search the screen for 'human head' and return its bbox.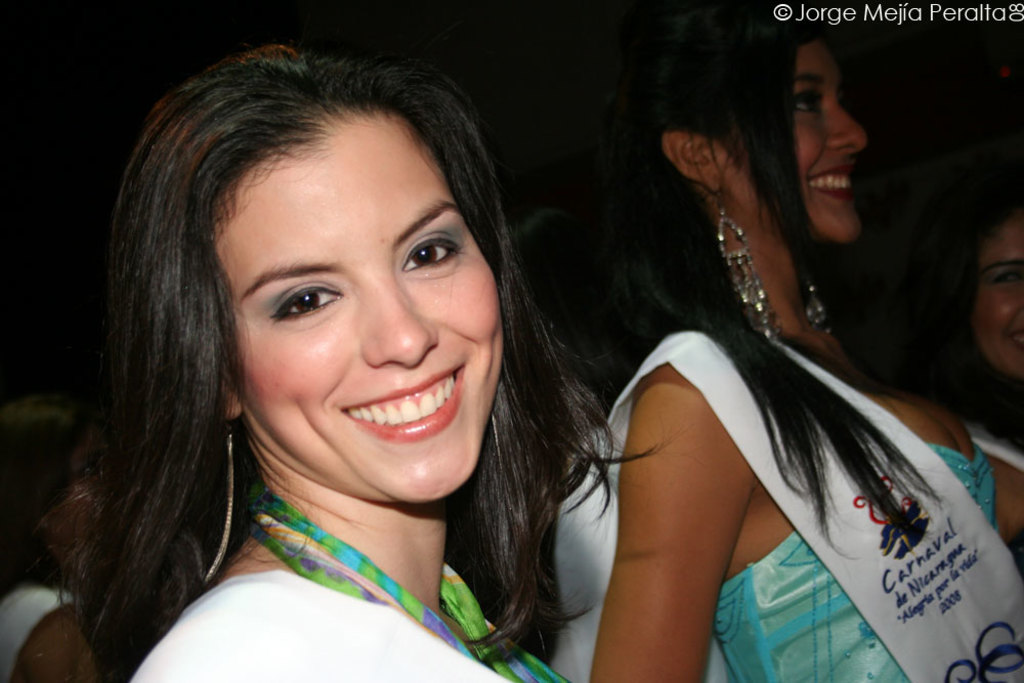
Found: 609,0,868,248.
